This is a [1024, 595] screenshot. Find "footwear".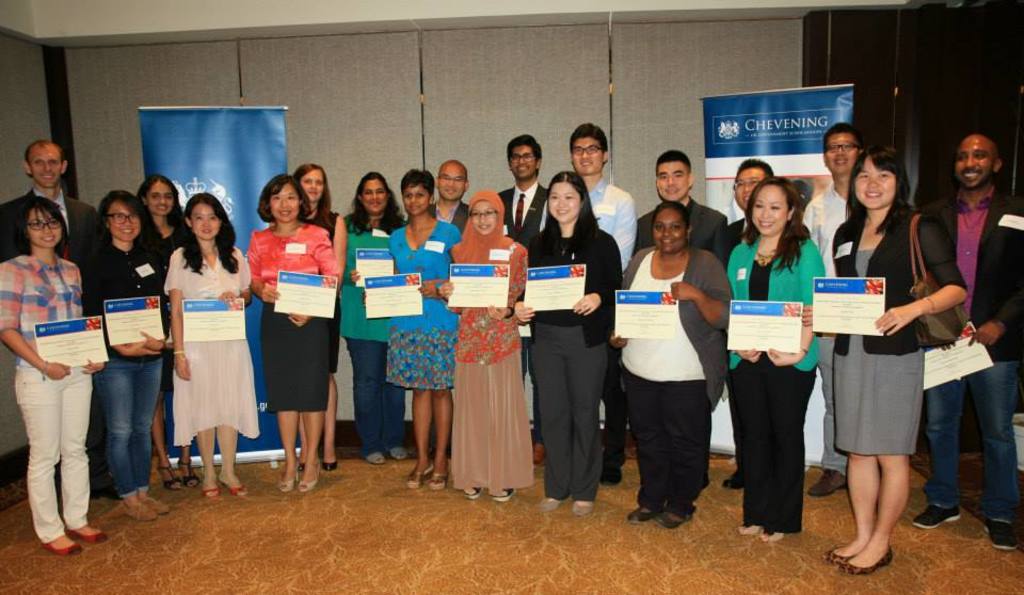
Bounding box: locate(907, 502, 962, 532).
